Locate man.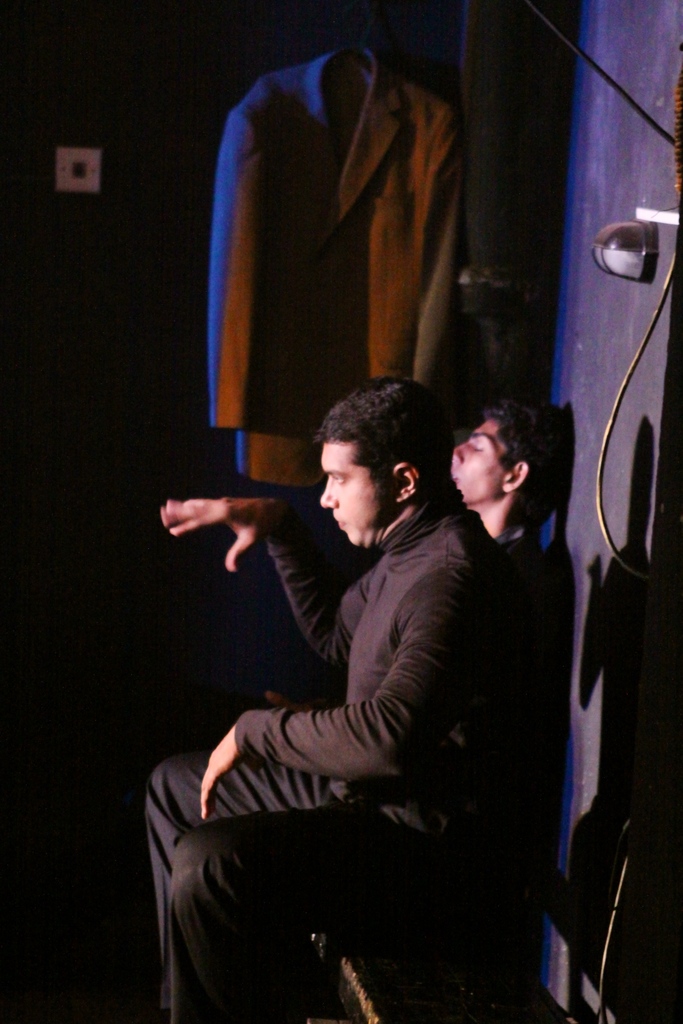
Bounding box: select_region(143, 396, 577, 945).
